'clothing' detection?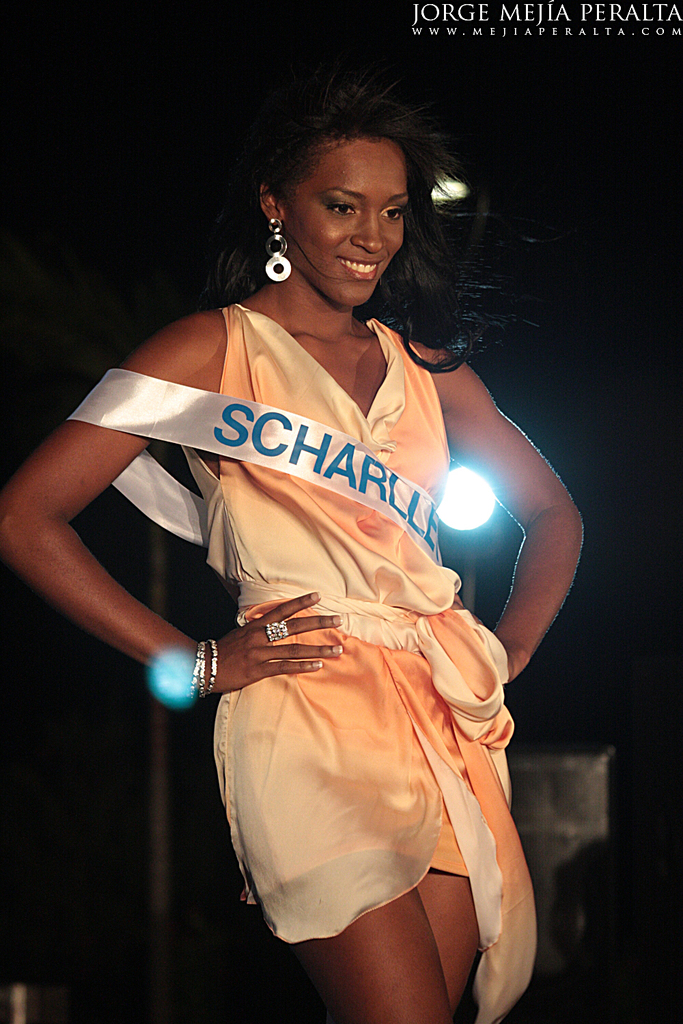
bbox(175, 303, 543, 1023)
